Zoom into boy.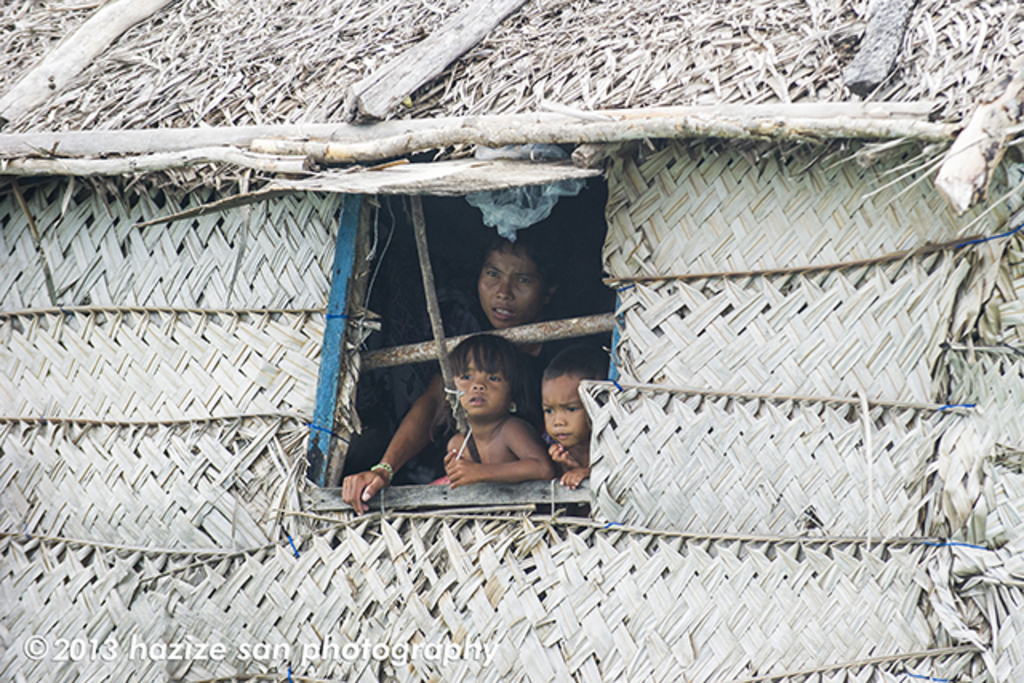
Zoom target: x1=554 y1=357 x2=594 y2=470.
